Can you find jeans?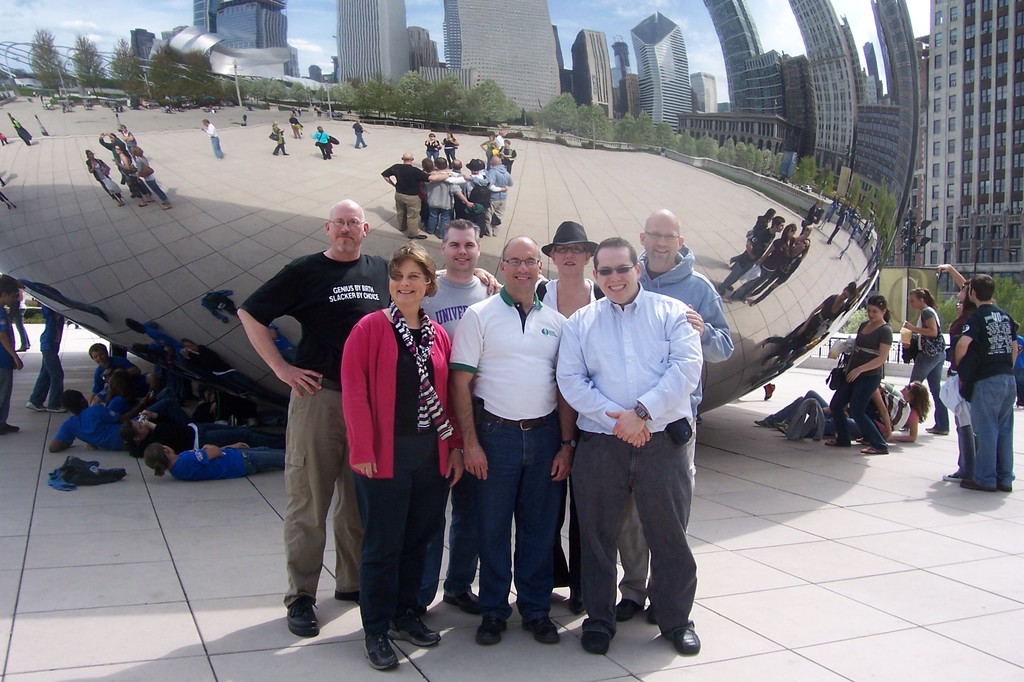
Yes, bounding box: left=13, top=312, right=33, bottom=356.
